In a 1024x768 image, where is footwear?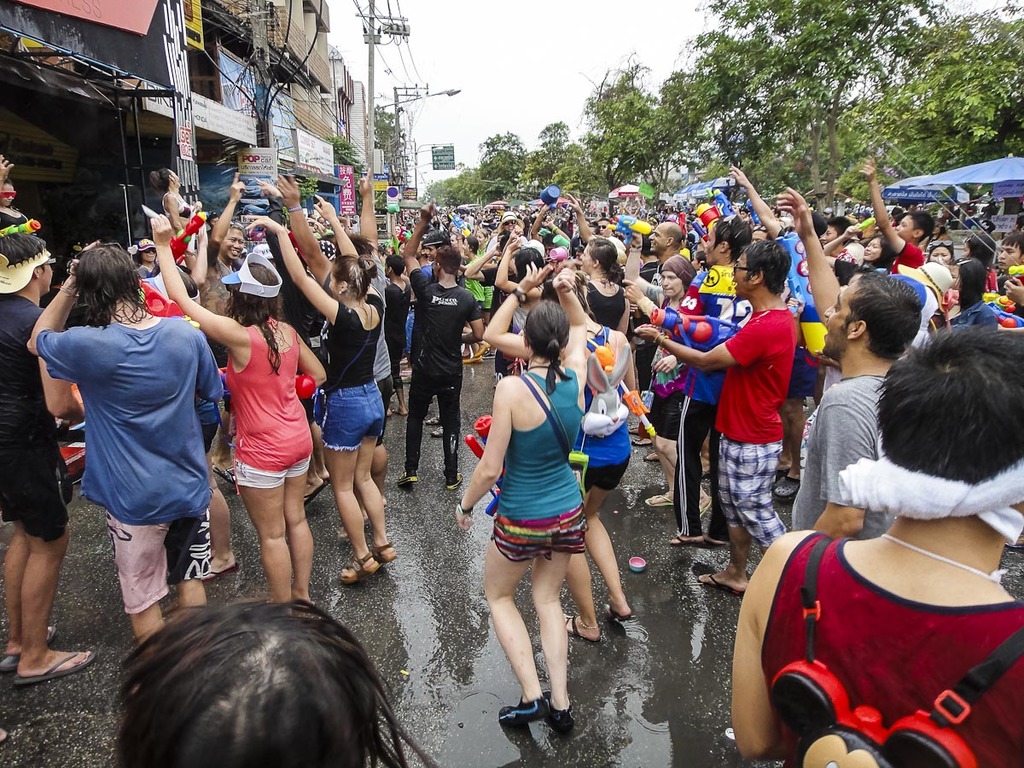
pyautogui.locateOnScreen(430, 427, 449, 441).
